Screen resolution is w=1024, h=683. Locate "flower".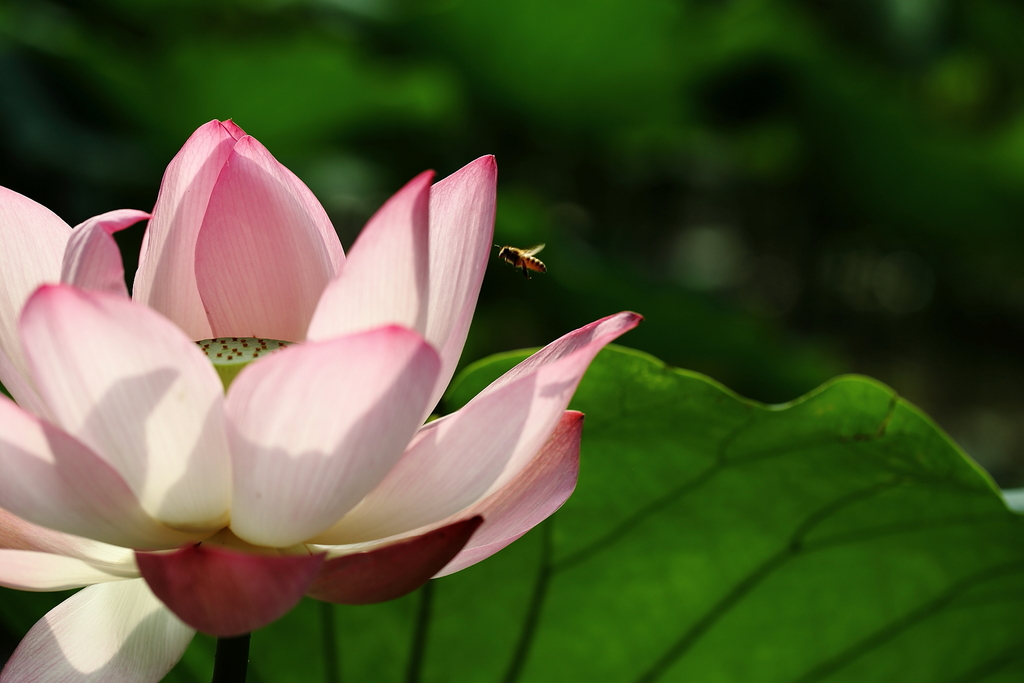
rect(0, 127, 652, 682).
